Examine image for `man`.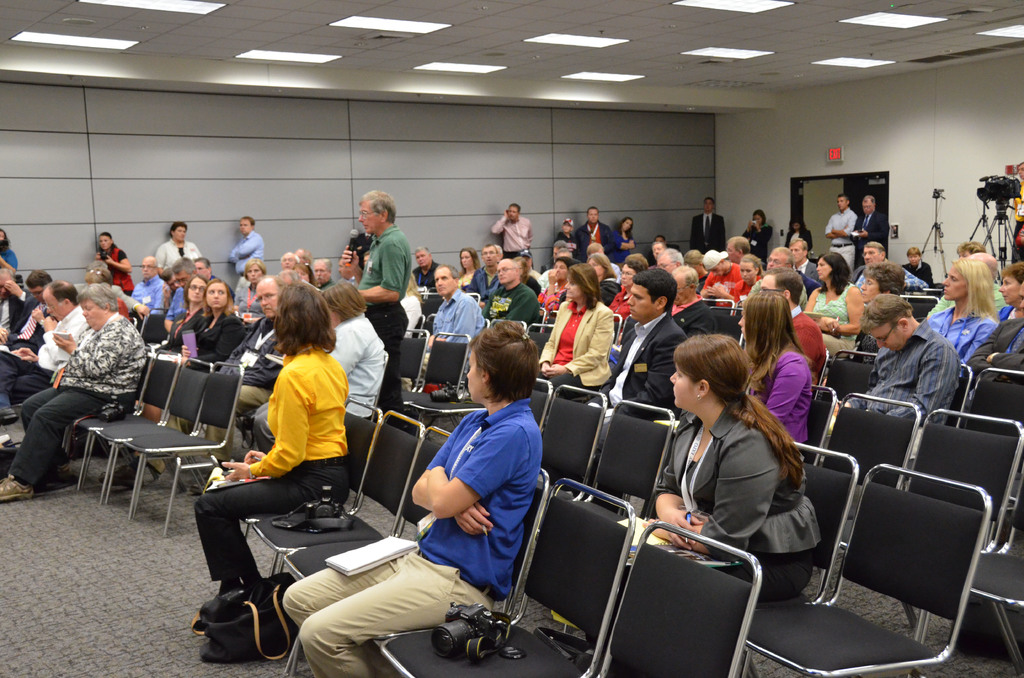
Examination result: 353:189:412:421.
